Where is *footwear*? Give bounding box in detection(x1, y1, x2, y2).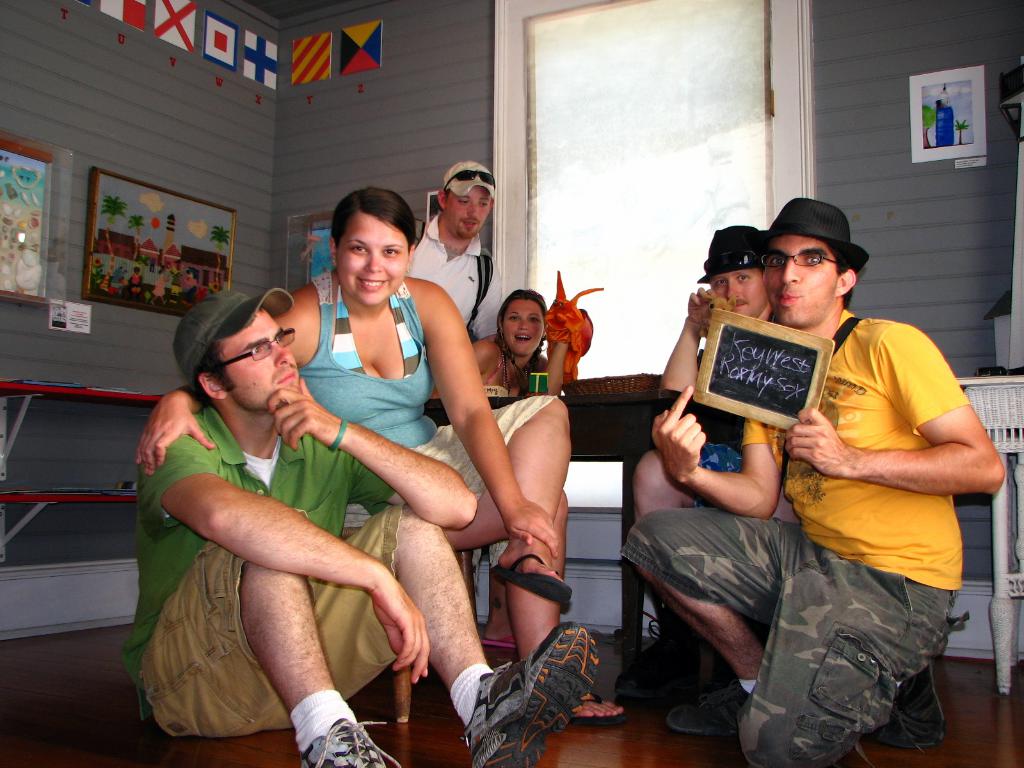
detection(660, 673, 751, 742).
